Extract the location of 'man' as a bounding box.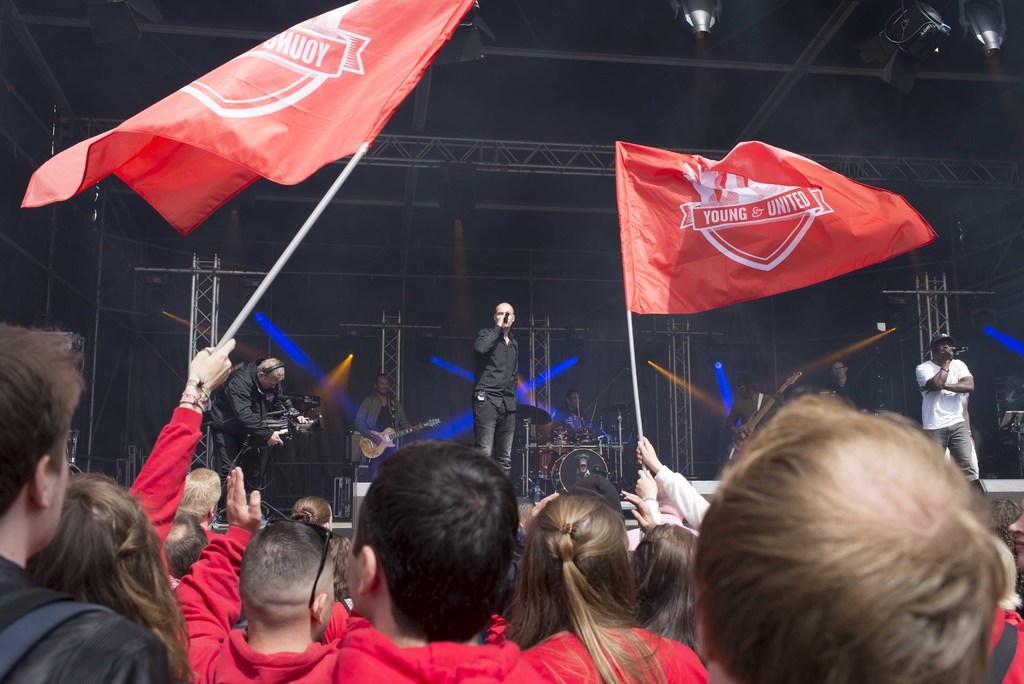
bbox=(172, 462, 342, 683).
